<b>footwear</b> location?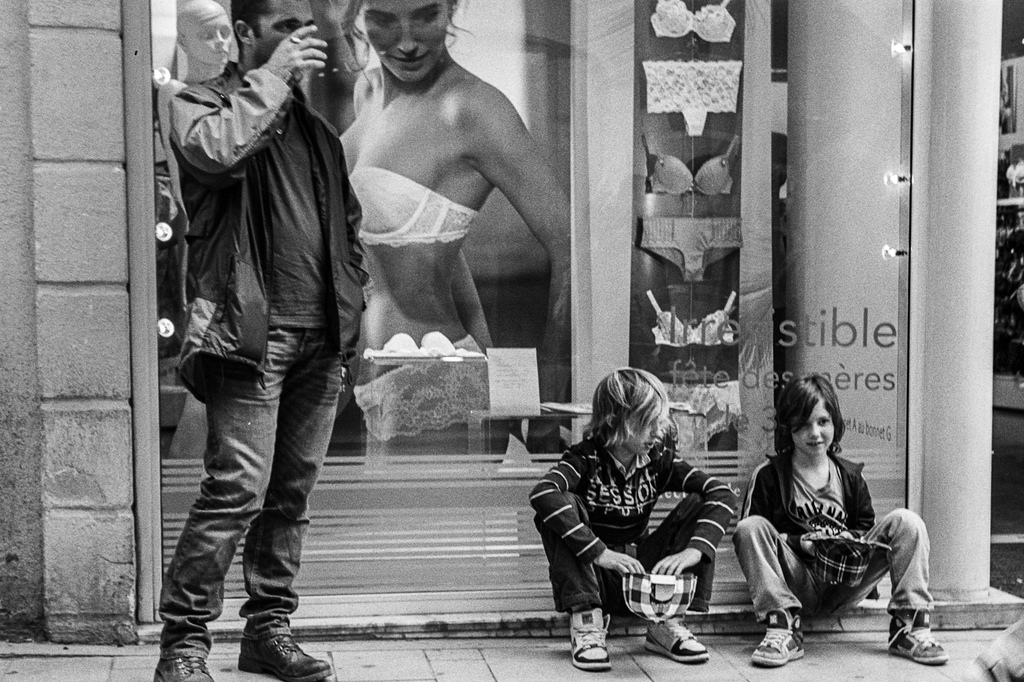
l=887, t=618, r=946, b=664
